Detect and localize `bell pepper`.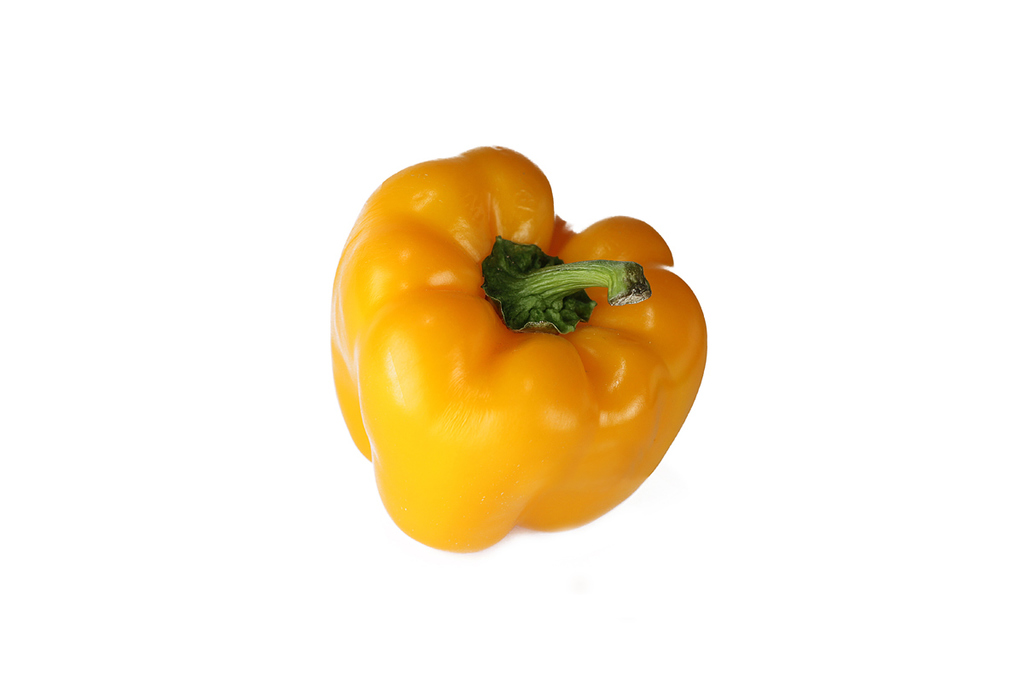
Localized at bbox(340, 146, 709, 551).
